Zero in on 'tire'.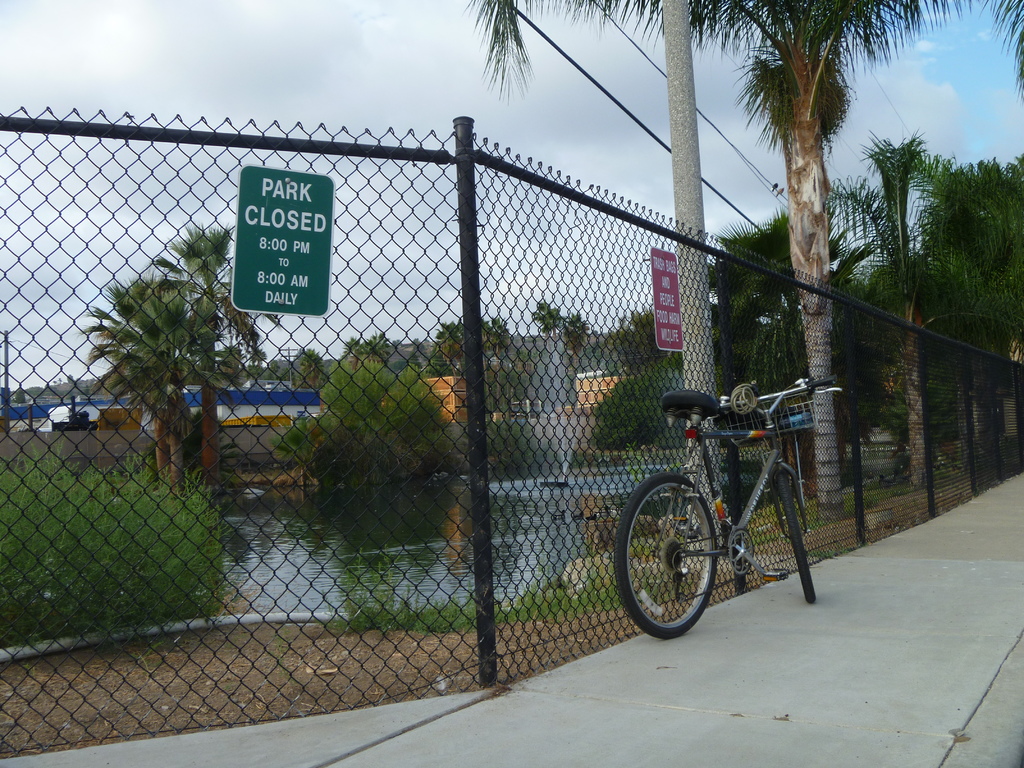
Zeroed in: <box>774,471,814,605</box>.
